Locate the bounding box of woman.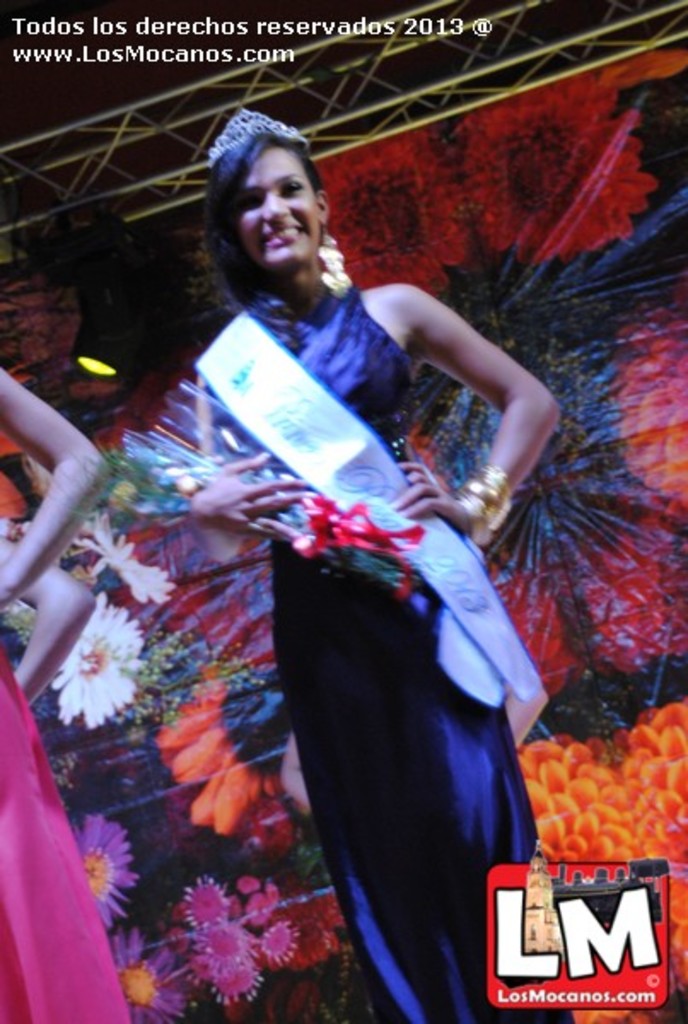
Bounding box: 85:67:586:992.
